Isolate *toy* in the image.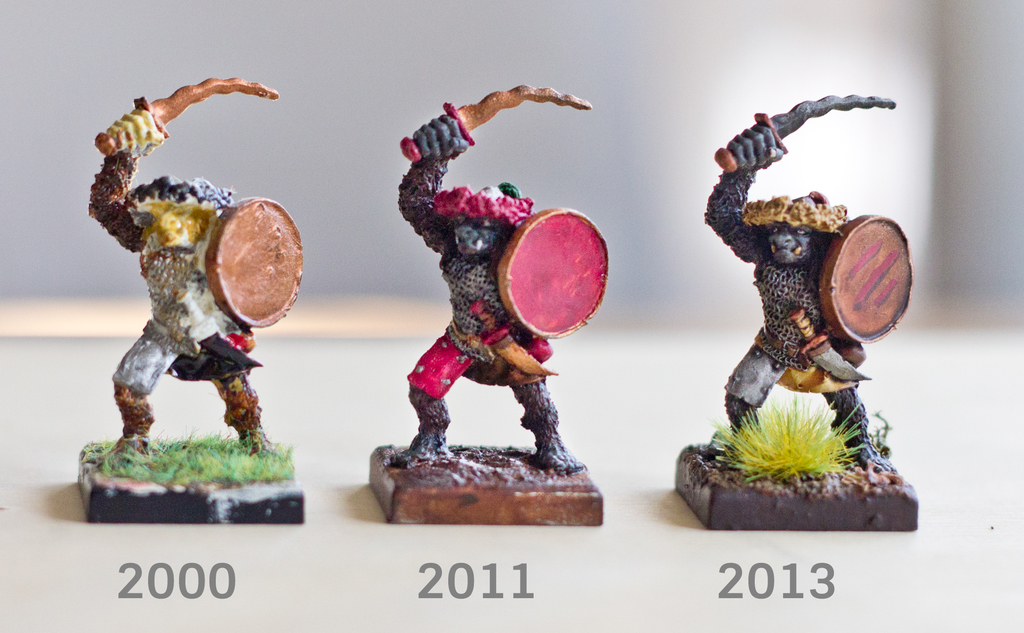
Isolated region: (386, 76, 601, 490).
